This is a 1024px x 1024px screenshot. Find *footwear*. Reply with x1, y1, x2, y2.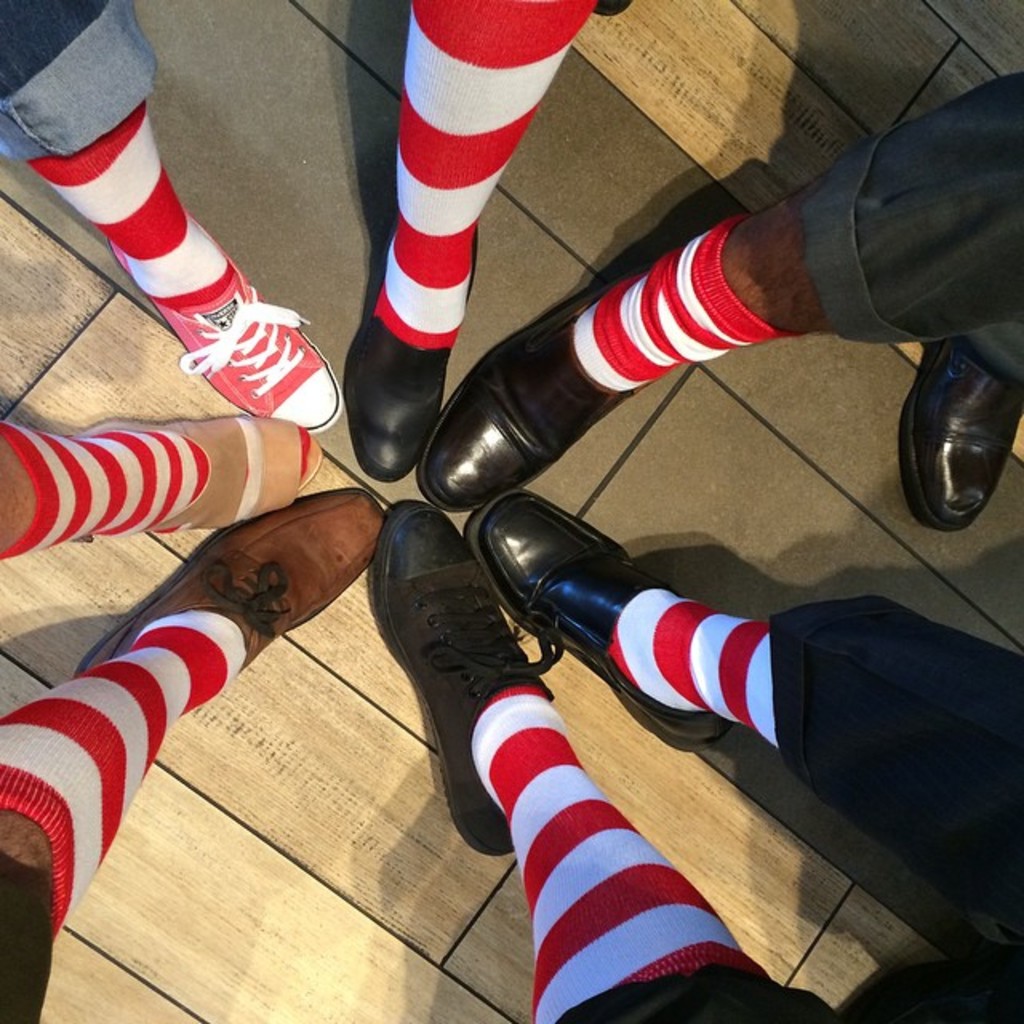
341, 218, 482, 485.
